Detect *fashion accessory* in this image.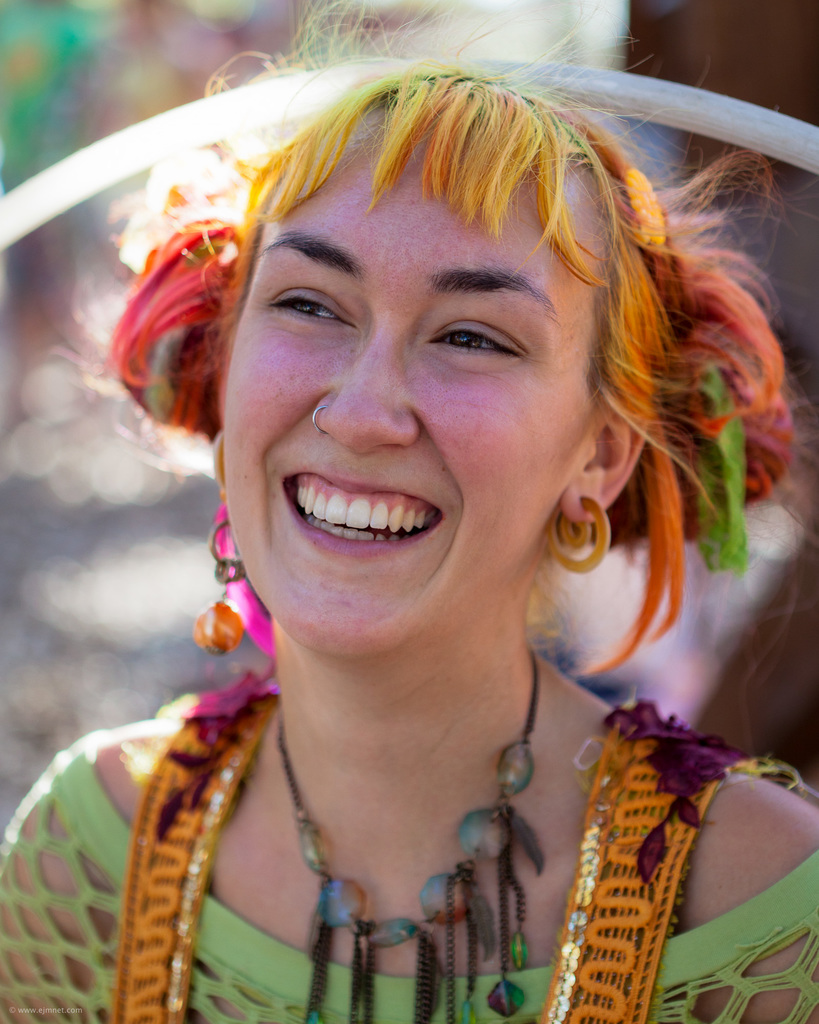
Detection: [189, 514, 254, 659].
